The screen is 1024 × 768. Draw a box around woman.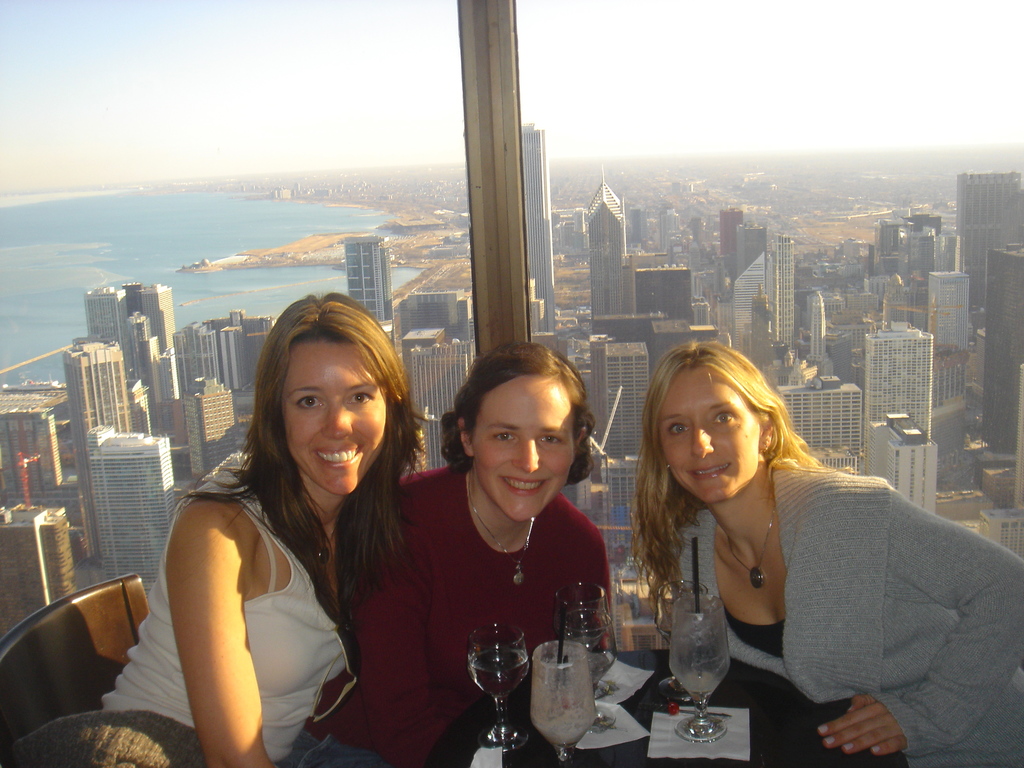
locate(325, 337, 618, 767).
